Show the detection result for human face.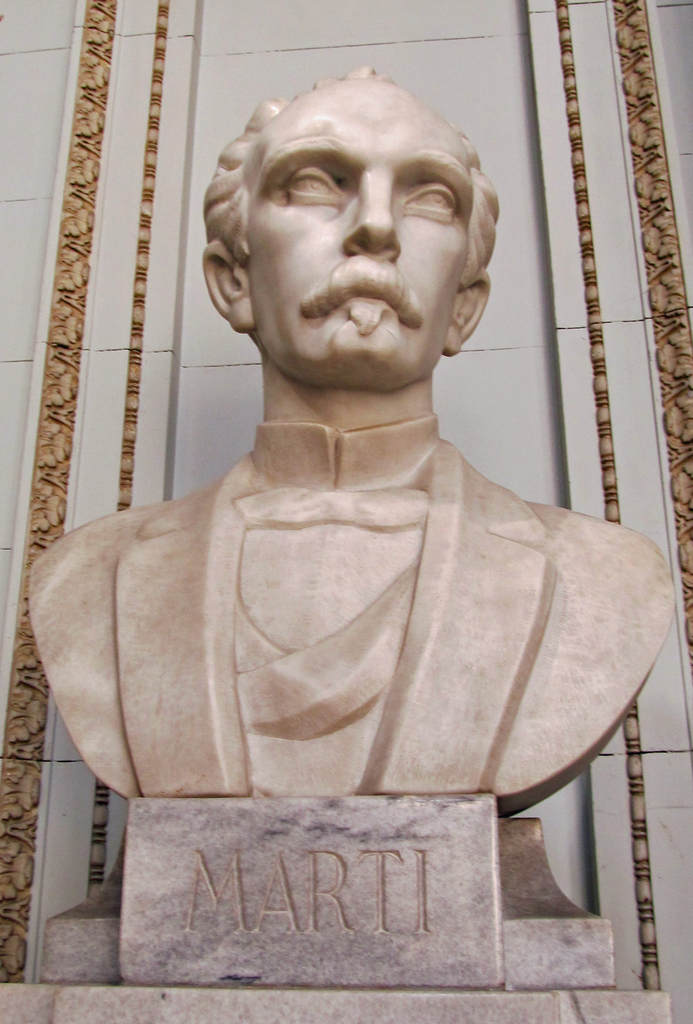
[244, 75, 473, 388].
